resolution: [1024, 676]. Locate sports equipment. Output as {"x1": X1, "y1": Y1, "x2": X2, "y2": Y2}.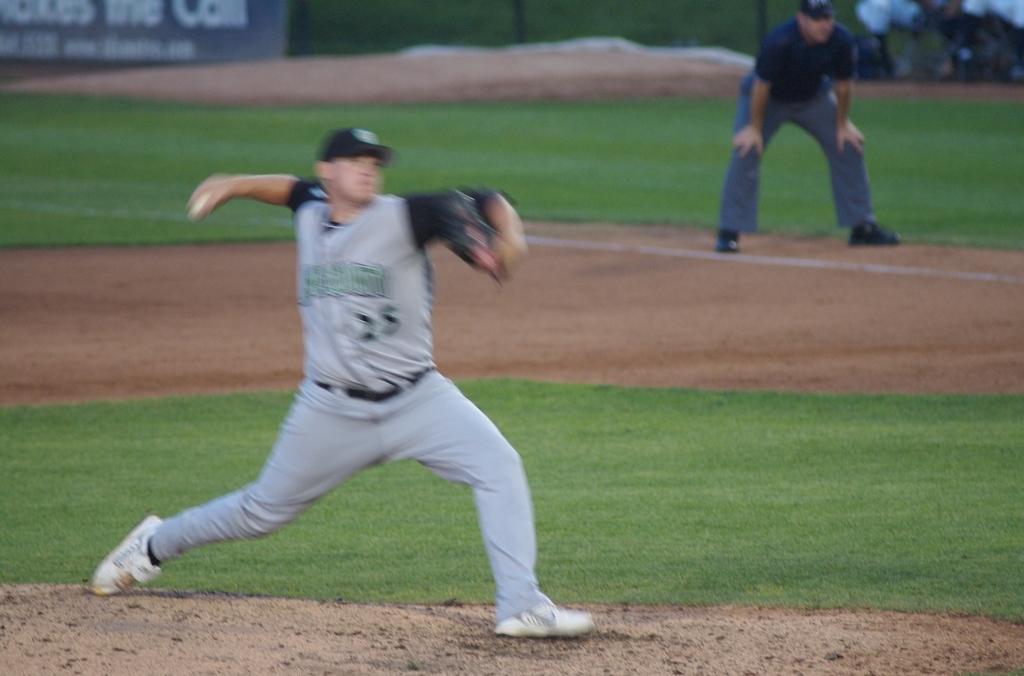
{"x1": 493, "y1": 602, "x2": 595, "y2": 636}.
